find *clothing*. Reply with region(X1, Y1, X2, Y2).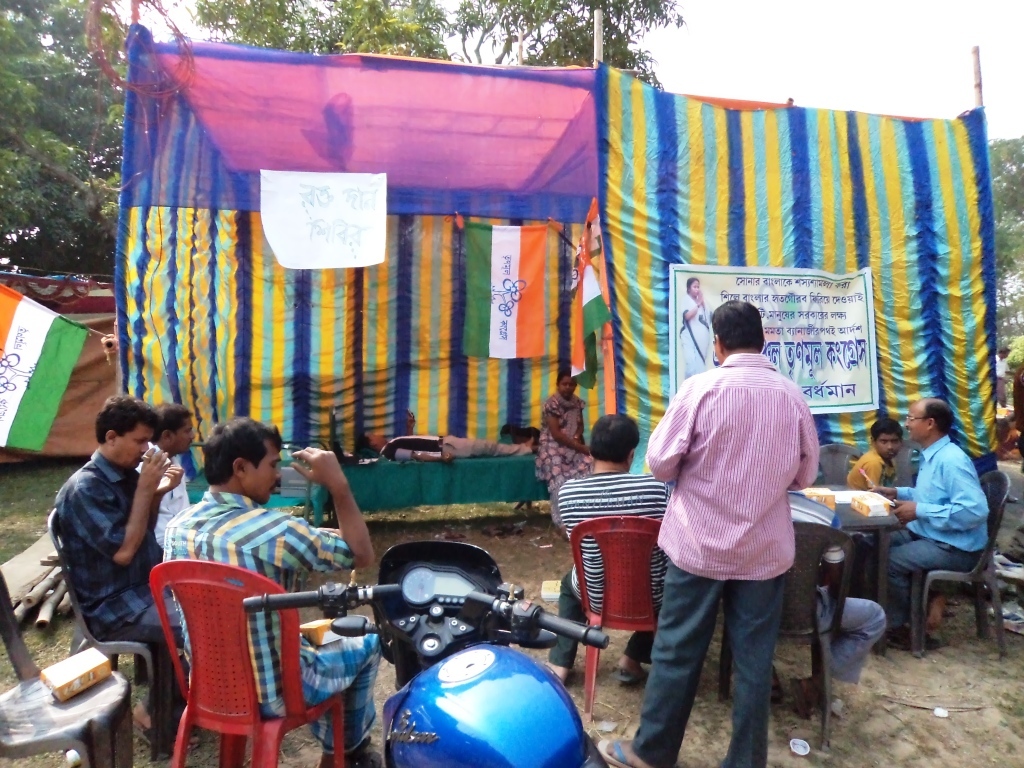
region(627, 348, 820, 767).
